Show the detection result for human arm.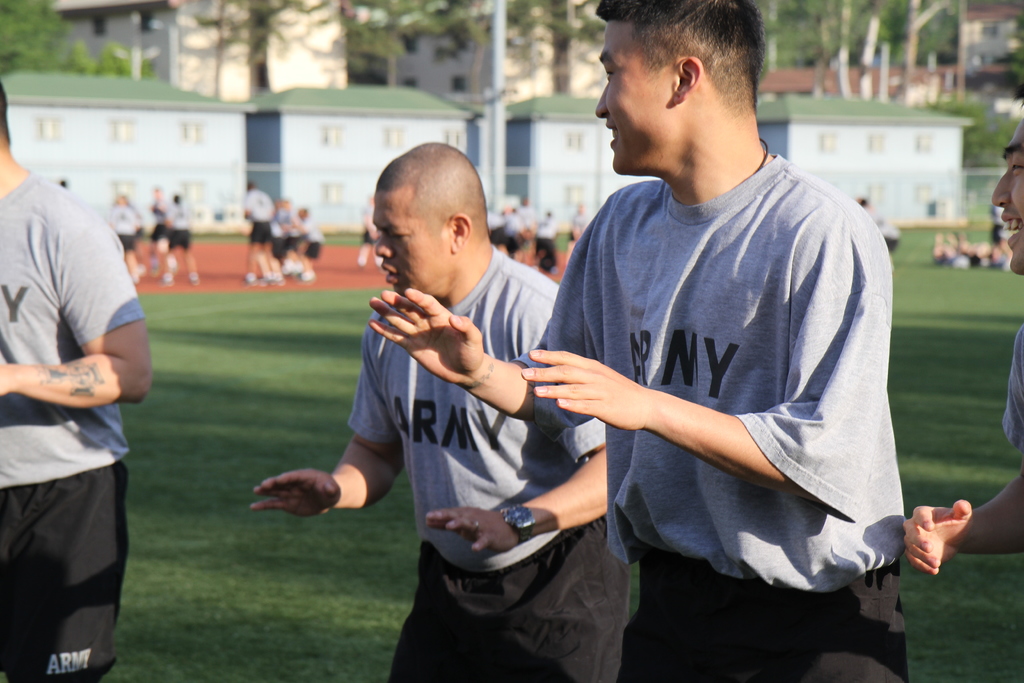
BBox(425, 286, 611, 551).
